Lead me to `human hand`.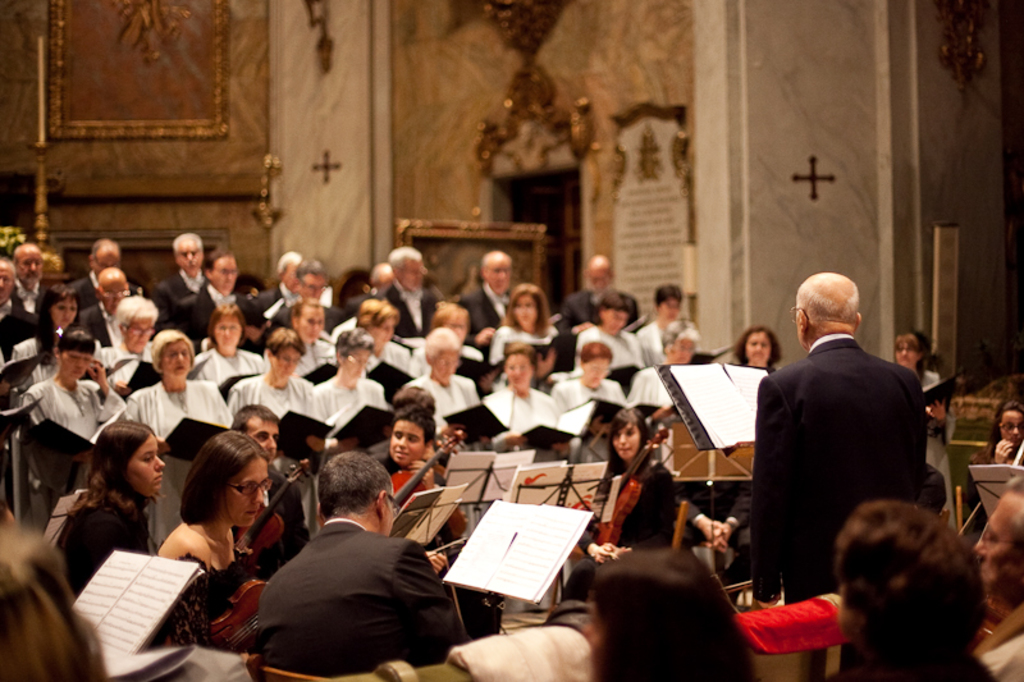
Lead to <bbox>425, 548, 448, 575</bbox>.
